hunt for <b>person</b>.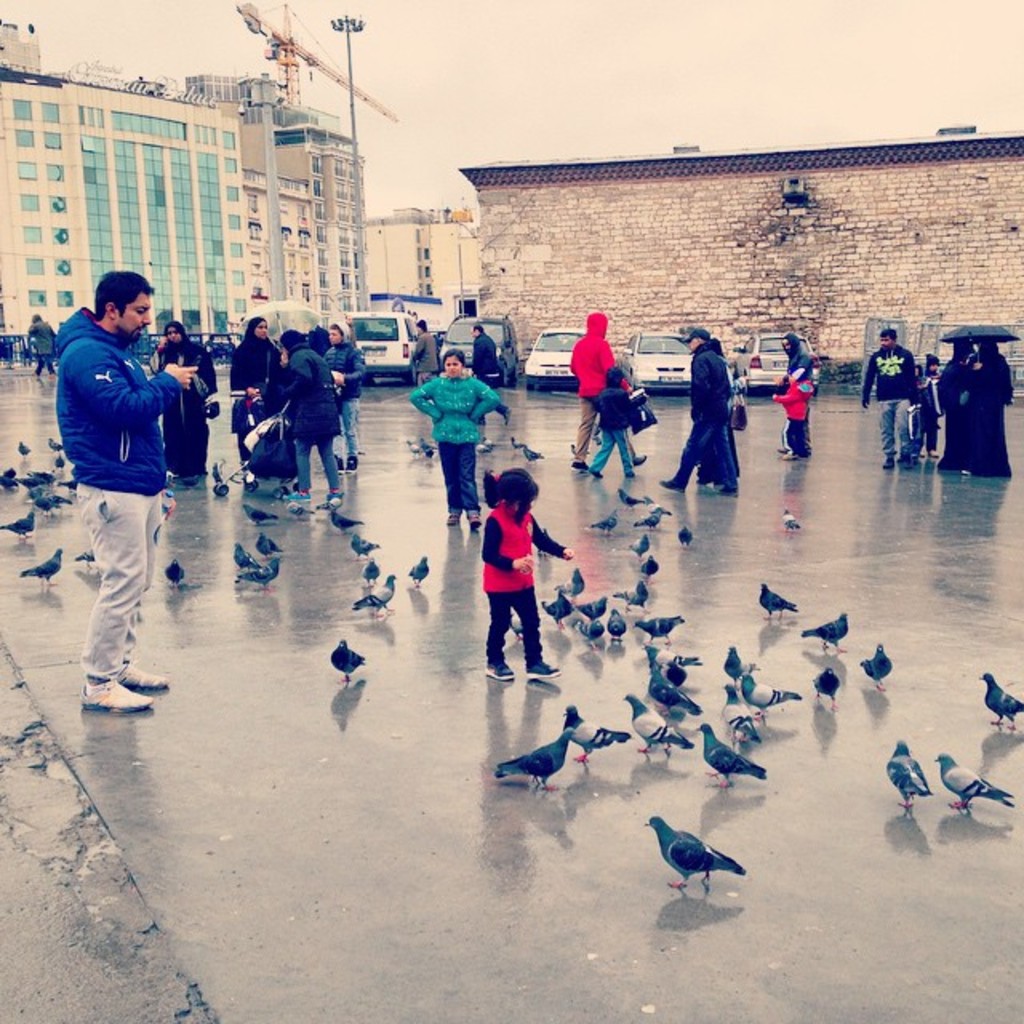
Hunted down at 770, 362, 814, 461.
